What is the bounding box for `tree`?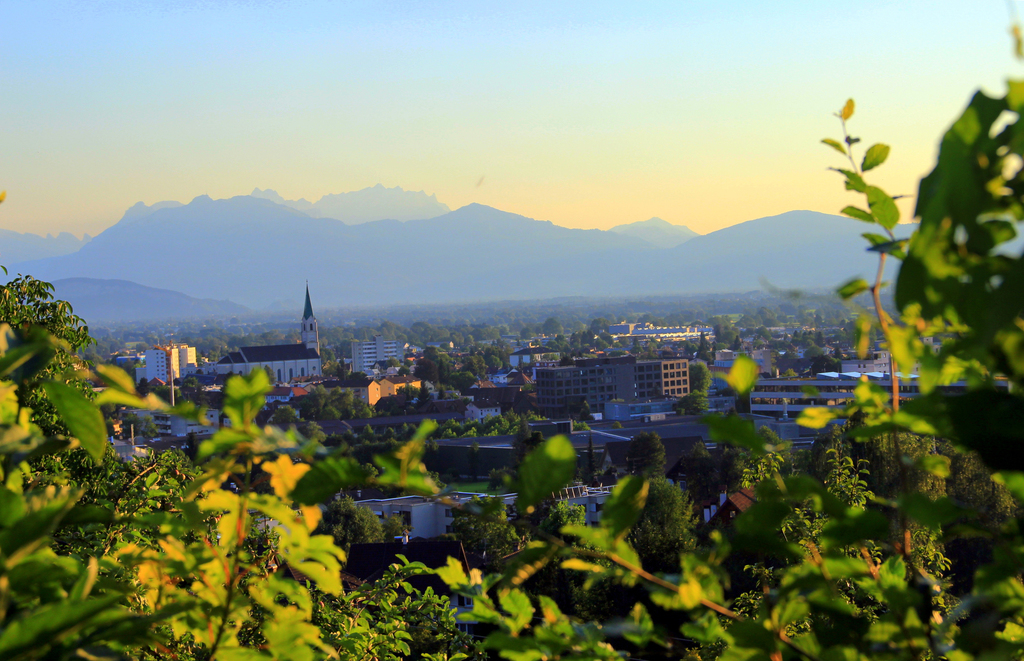
[x1=675, y1=391, x2=710, y2=415].
